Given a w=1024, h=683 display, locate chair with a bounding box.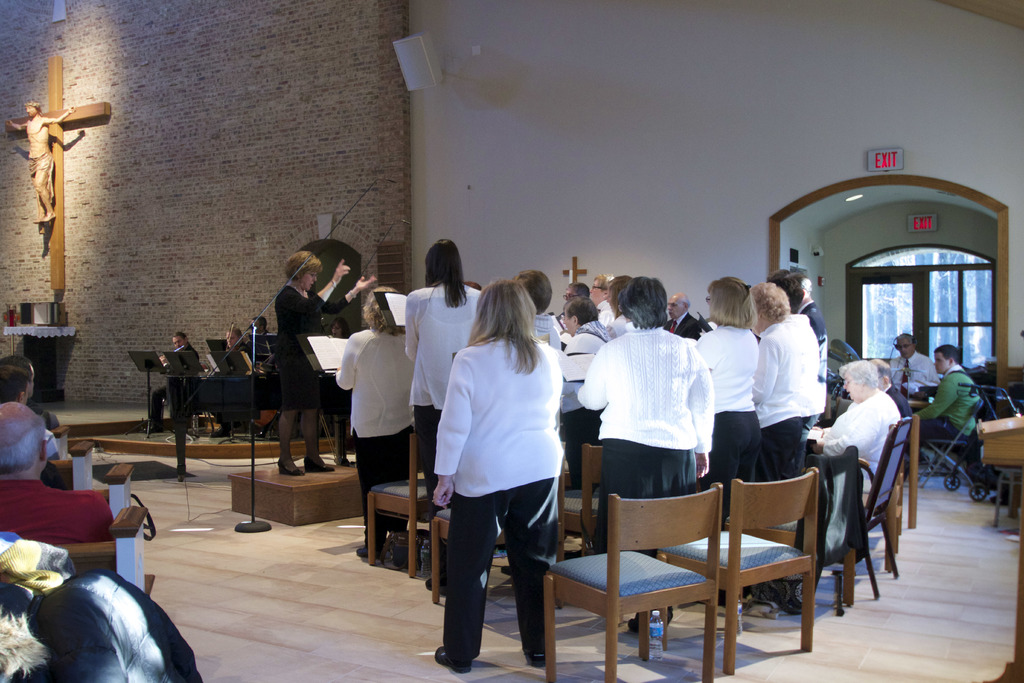
Located: <region>850, 416, 913, 601</region>.
